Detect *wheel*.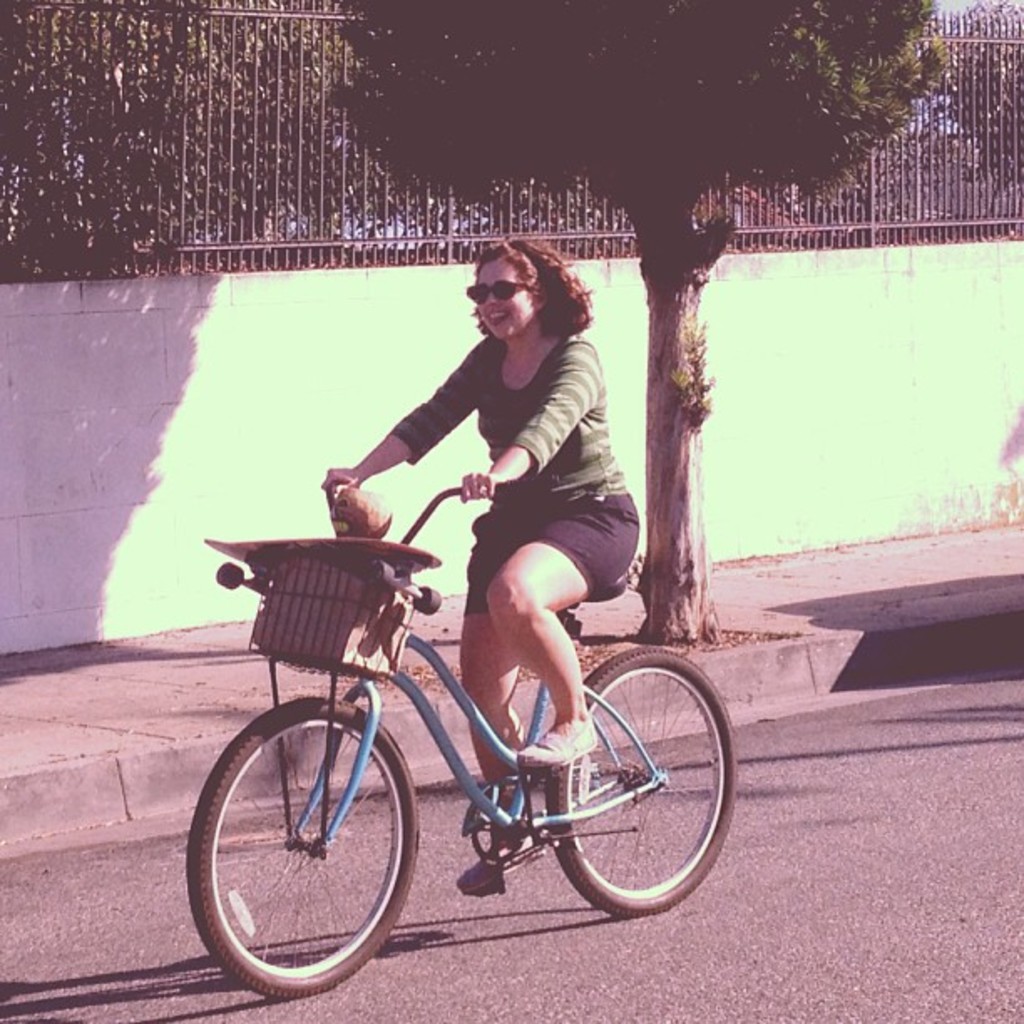
Detected at rect(544, 656, 709, 920).
